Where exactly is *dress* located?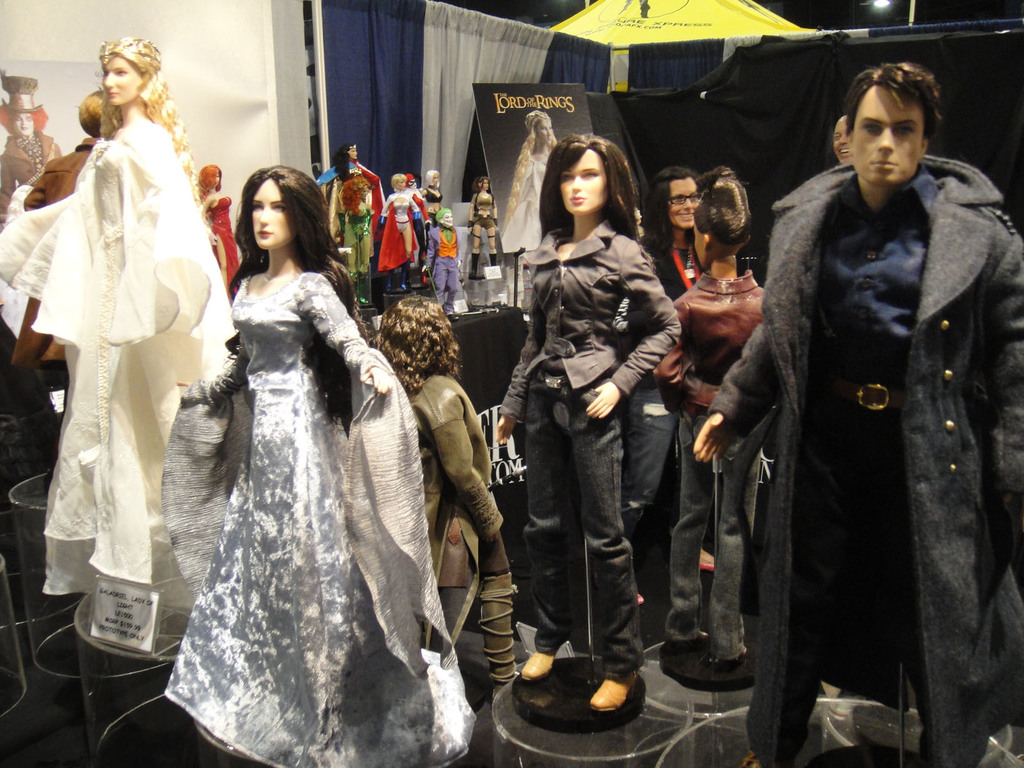
Its bounding box is select_region(19, 115, 234, 590).
